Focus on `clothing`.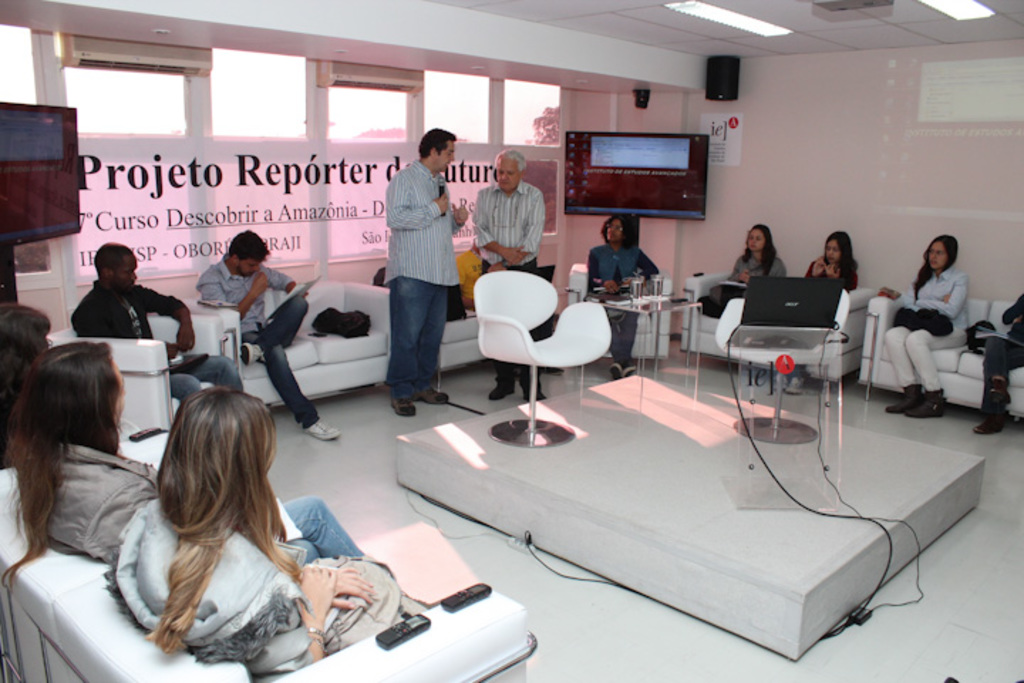
Focused at (183,246,314,437).
